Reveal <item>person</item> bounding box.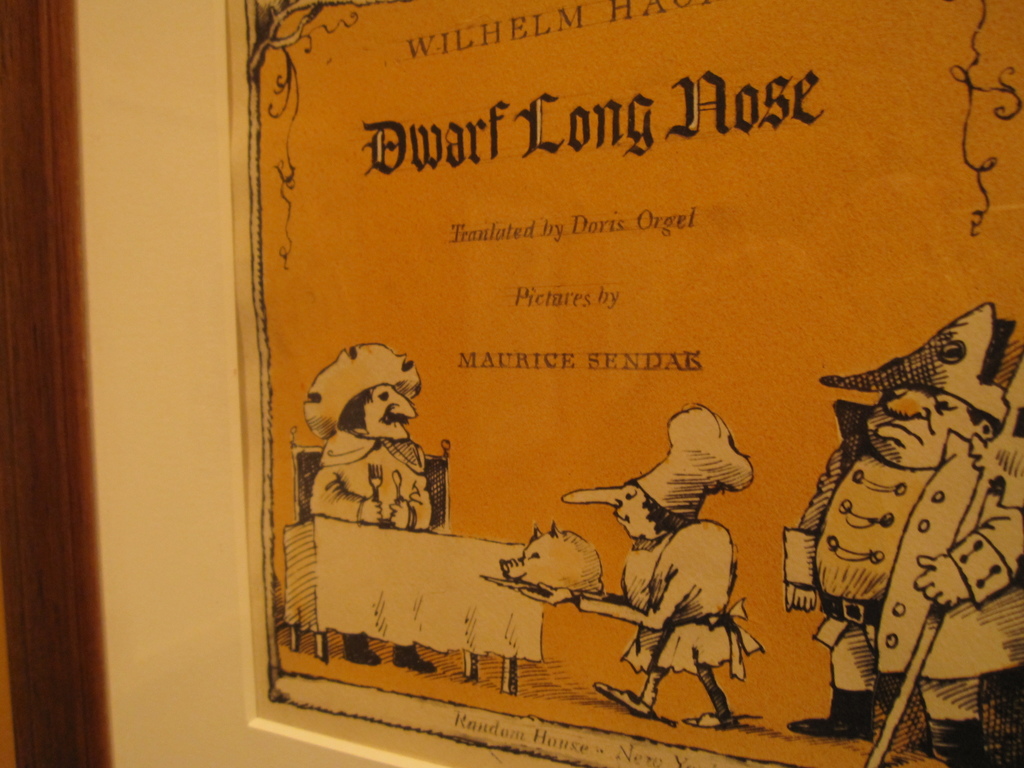
Revealed: crop(780, 301, 1023, 767).
